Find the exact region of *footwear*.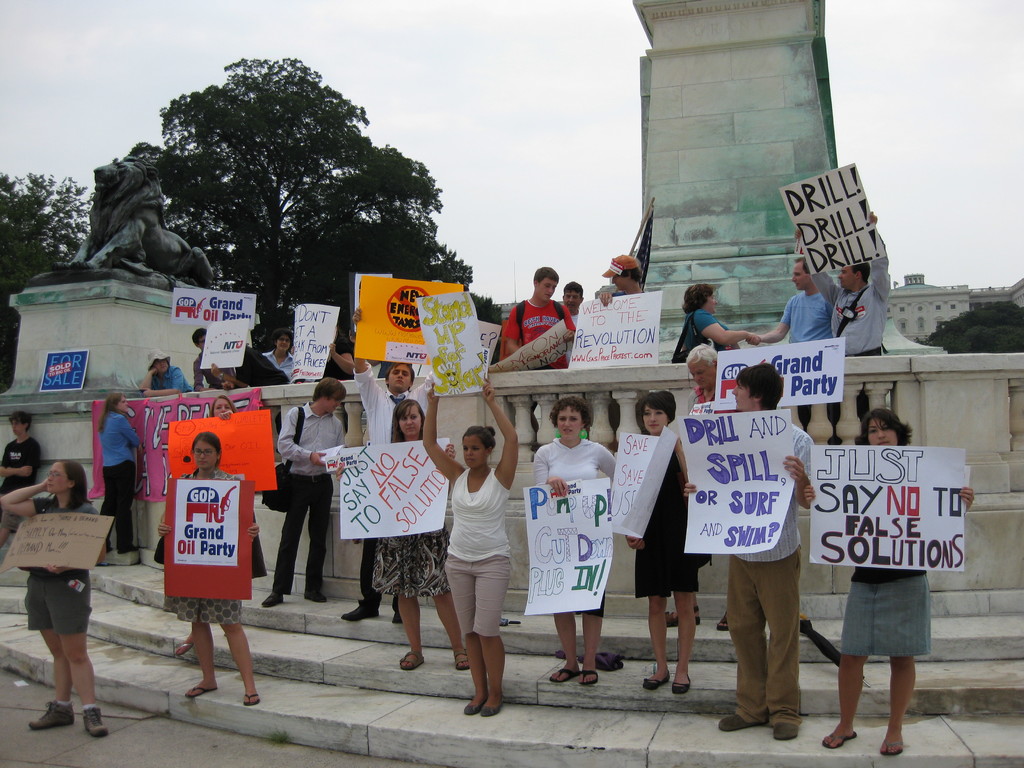
Exact region: [x1=884, y1=730, x2=900, y2=753].
